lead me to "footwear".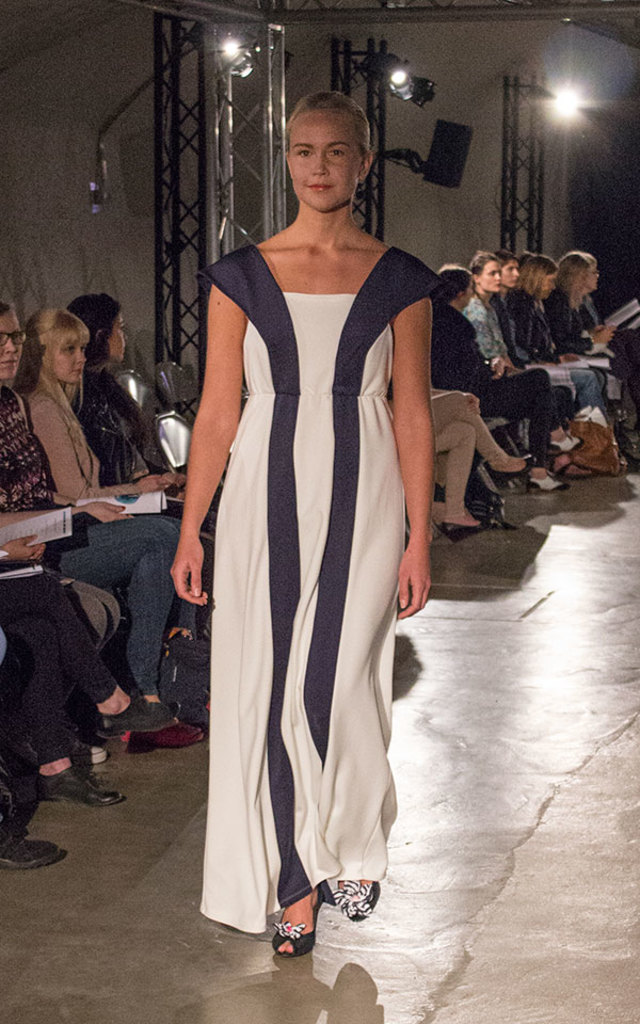
Lead to pyautogui.locateOnScreen(89, 697, 185, 743).
